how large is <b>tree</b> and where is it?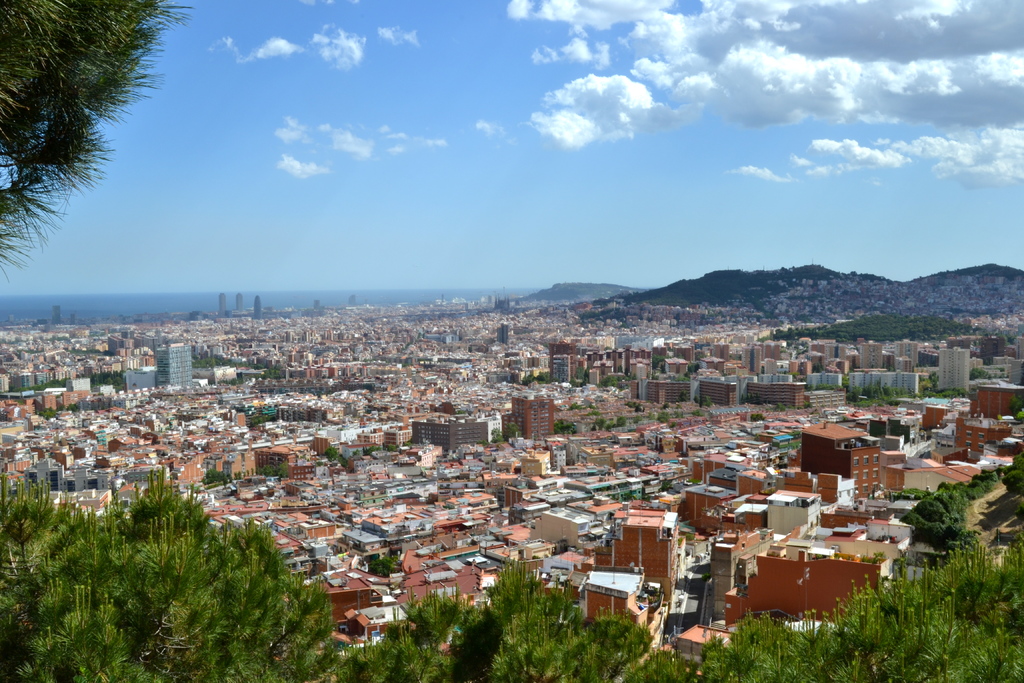
Bounding box: bbox=[364, 447, 378, 457].
